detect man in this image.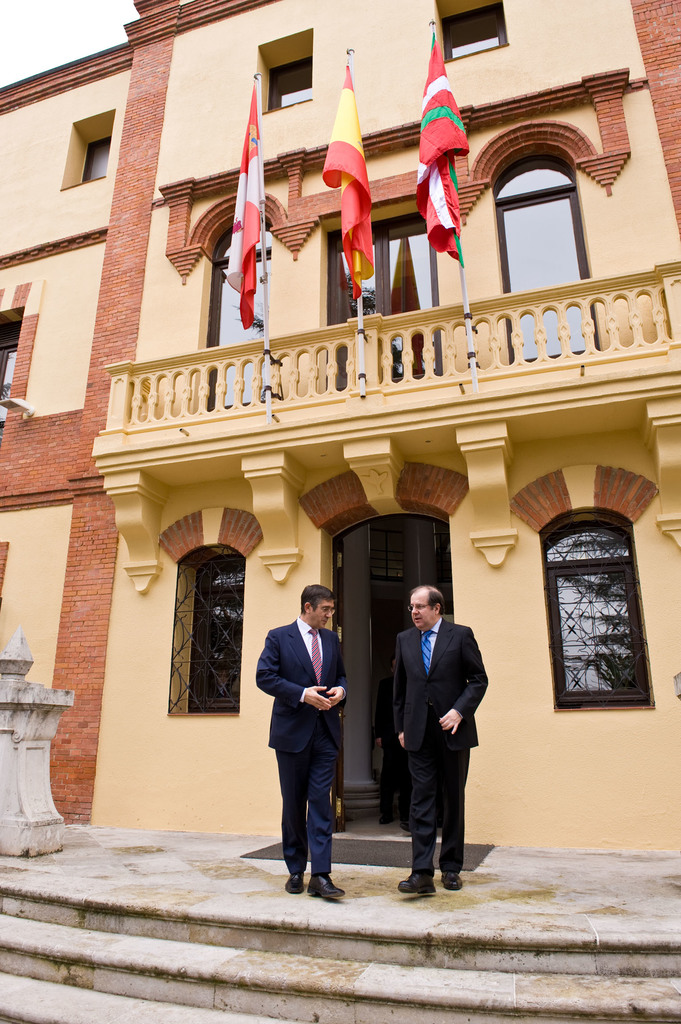
Detection: (259, 574, 364, 892).
